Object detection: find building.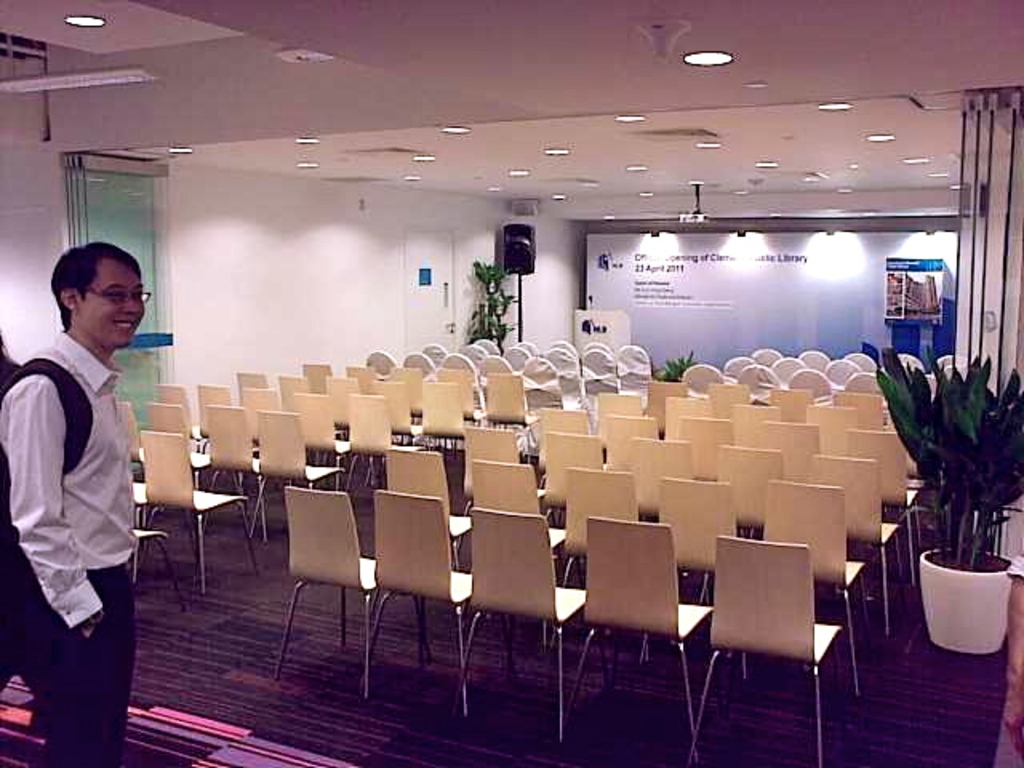
0 0 1022 766.
